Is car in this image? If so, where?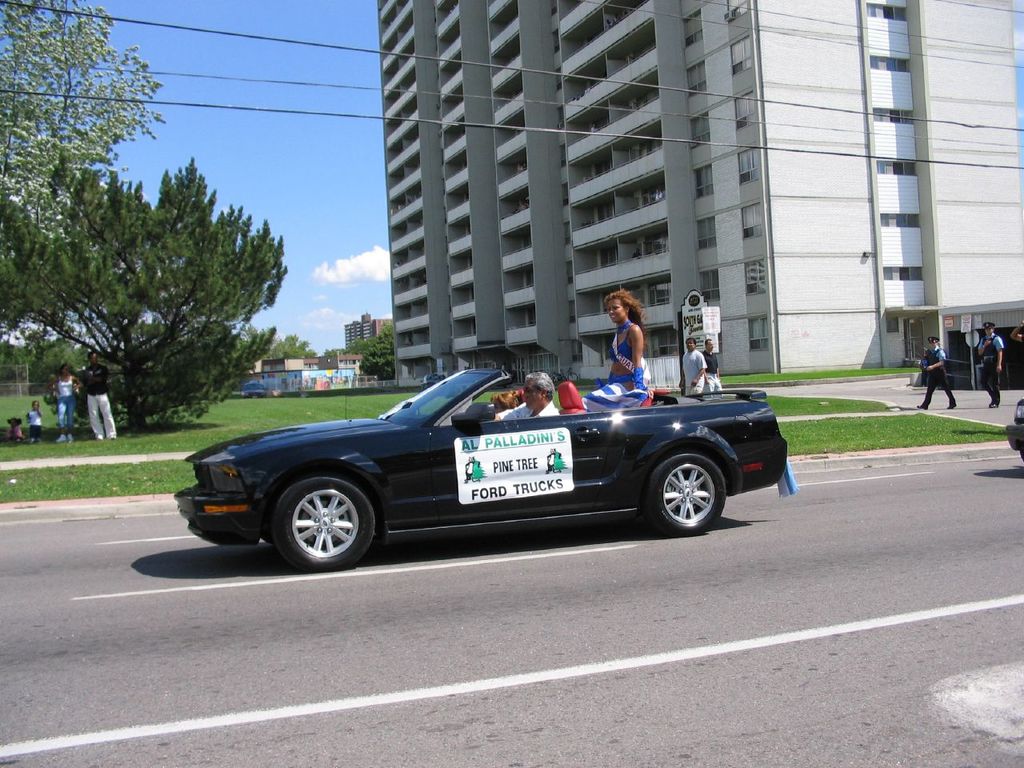
Yes, at bbox=(174, 368, 790, 574).
